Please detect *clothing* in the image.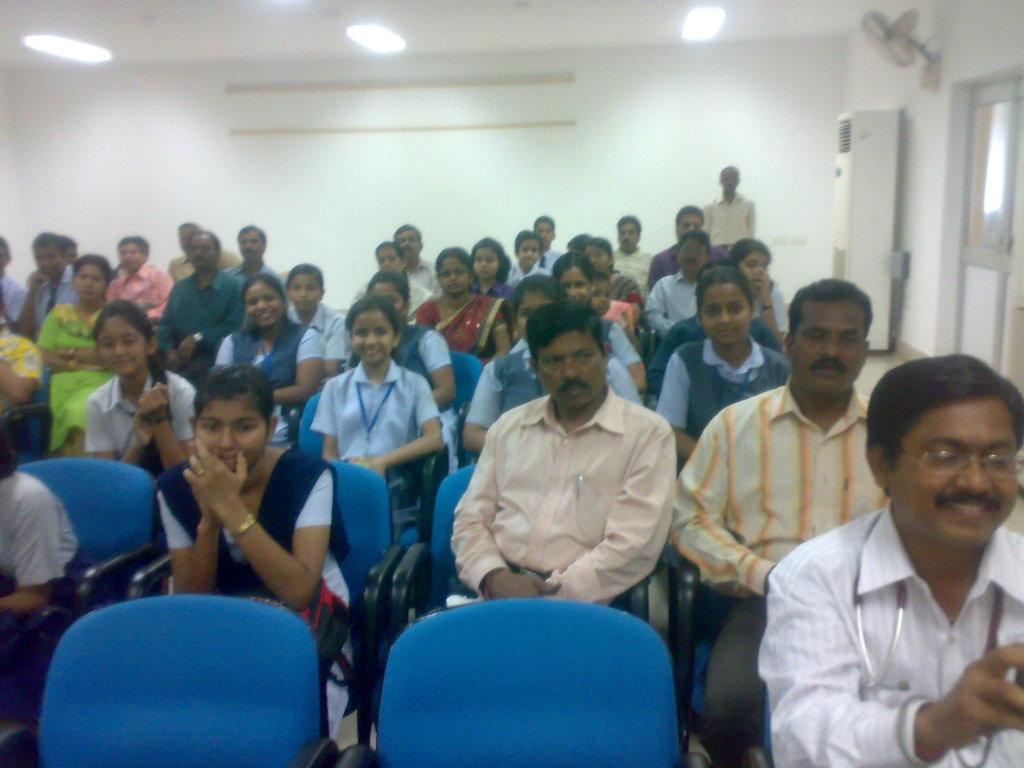
(x1=47, y1=298, x2=116, y2=454).
